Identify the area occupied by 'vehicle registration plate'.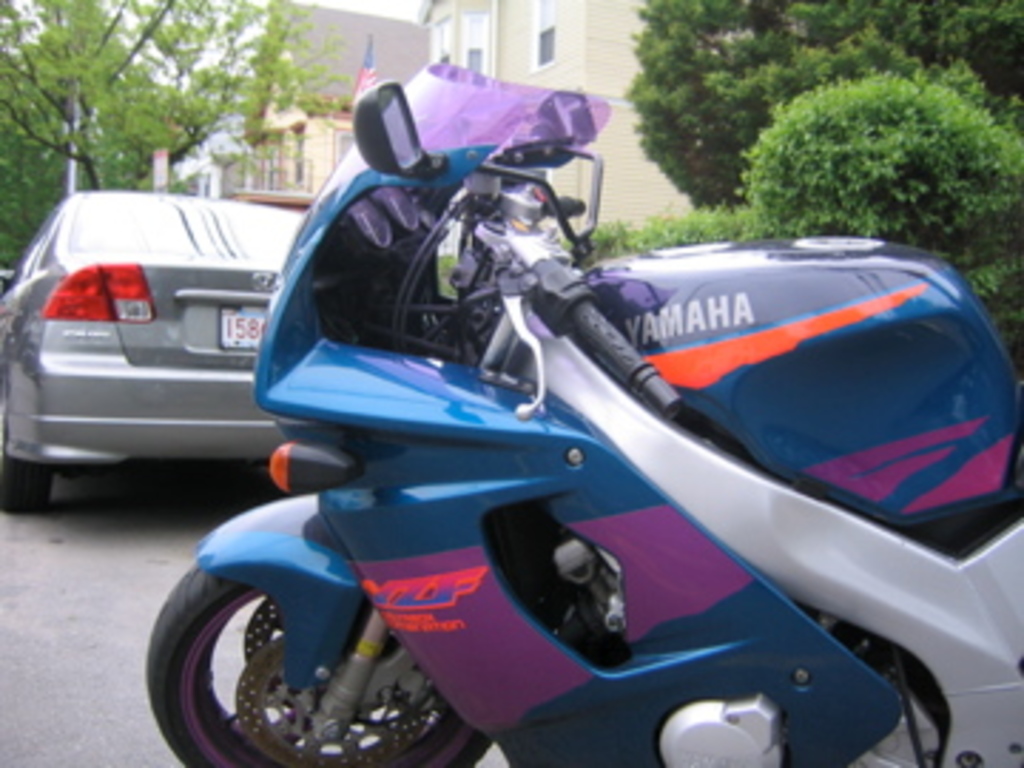
Area: [left=219, top=304, right=267, bottom=350].
